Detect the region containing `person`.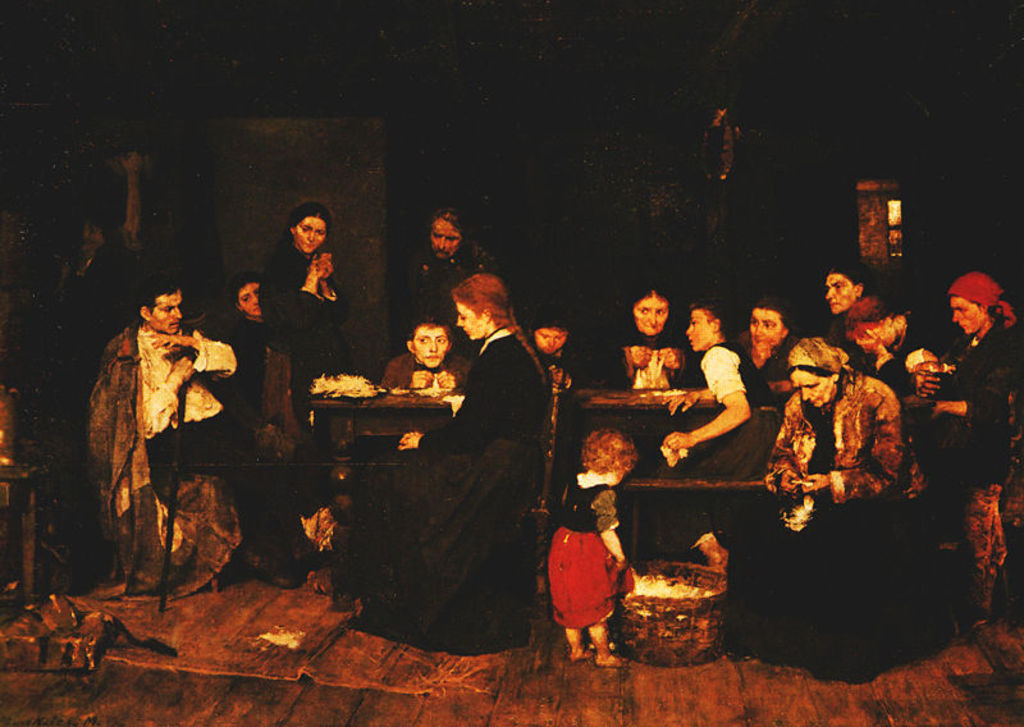
bbox=(260, 200, 352, 447).
